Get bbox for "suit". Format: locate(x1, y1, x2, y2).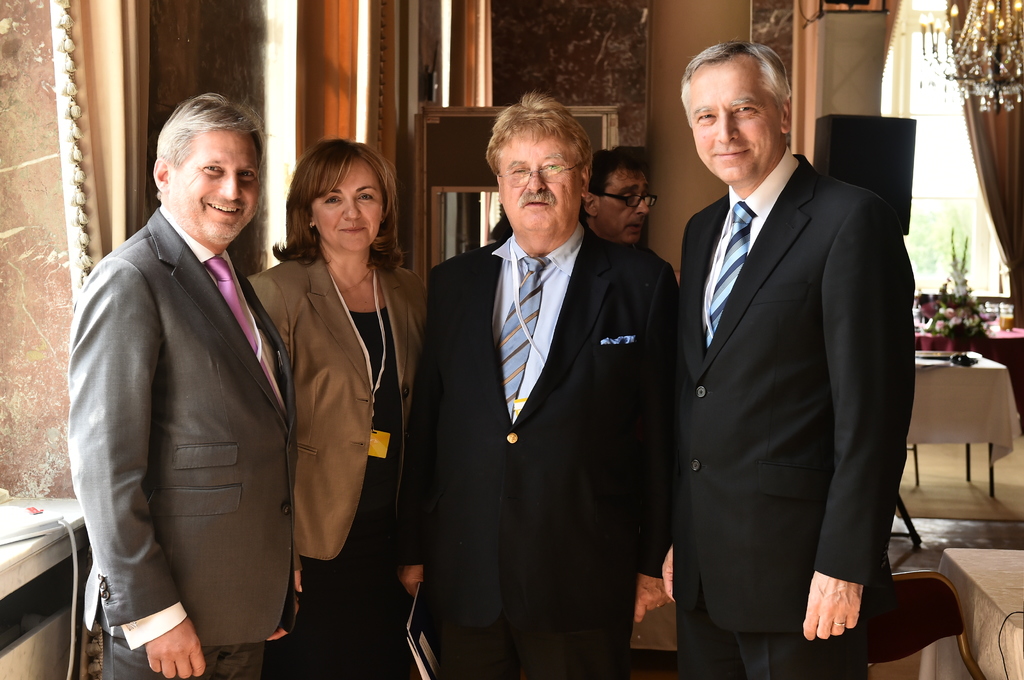
locate(400, 230, 674, 679).
